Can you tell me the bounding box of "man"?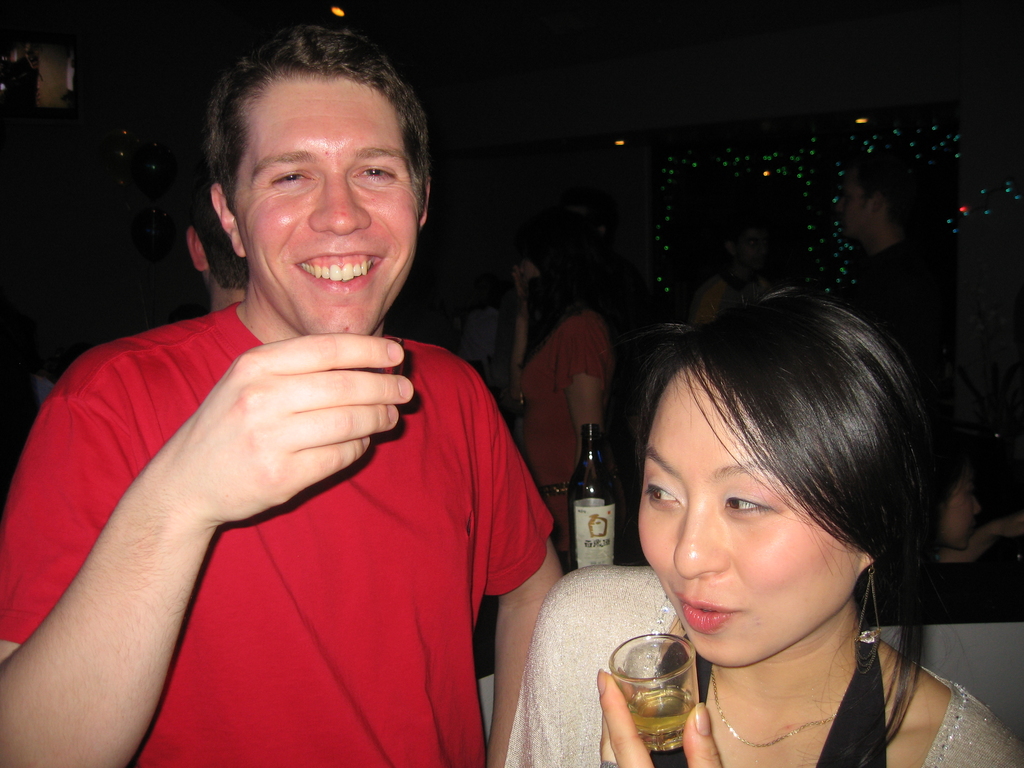
837:156:953:531.
